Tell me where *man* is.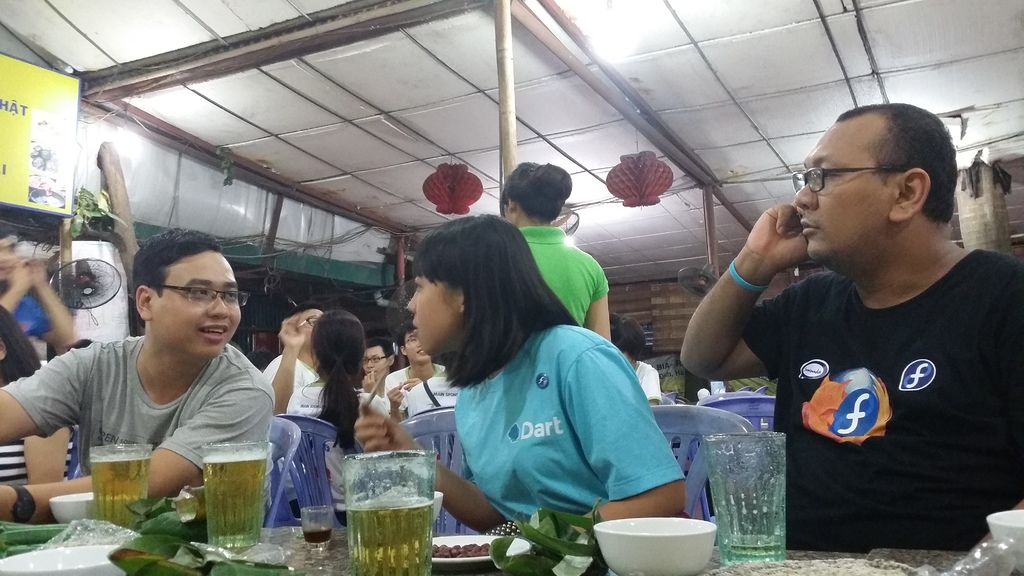
*man* is at bbox=[364, 335, 401, 396].
